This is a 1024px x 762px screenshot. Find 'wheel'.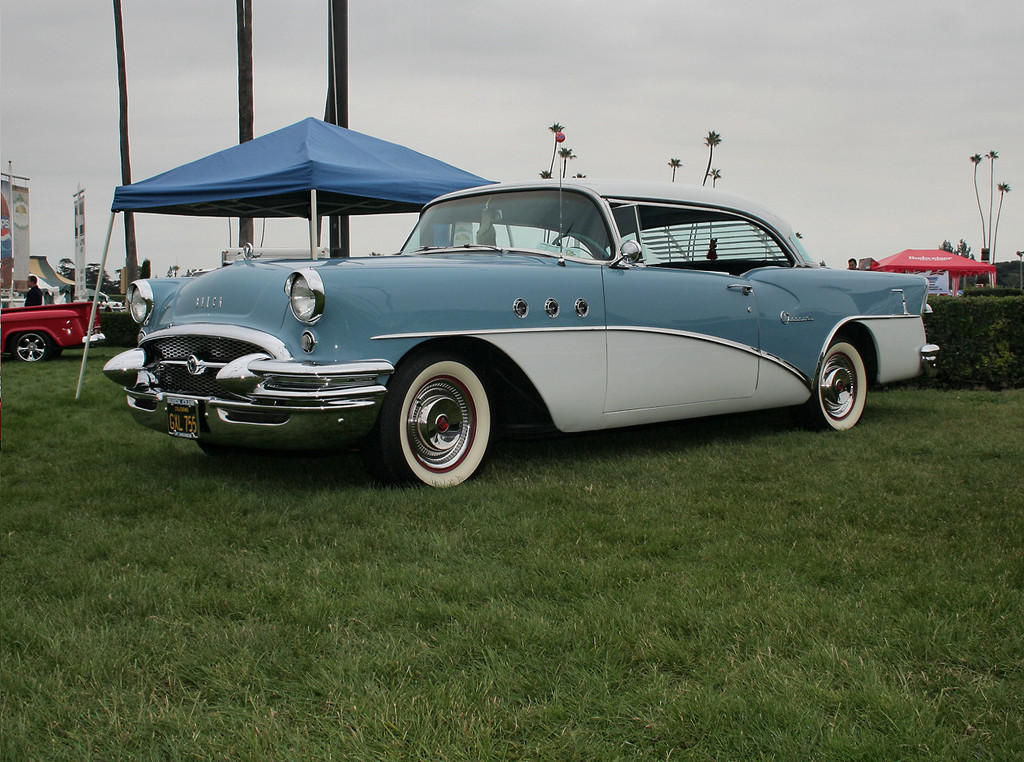
Bounding box: l=11, t=333, r=55, b=362.
